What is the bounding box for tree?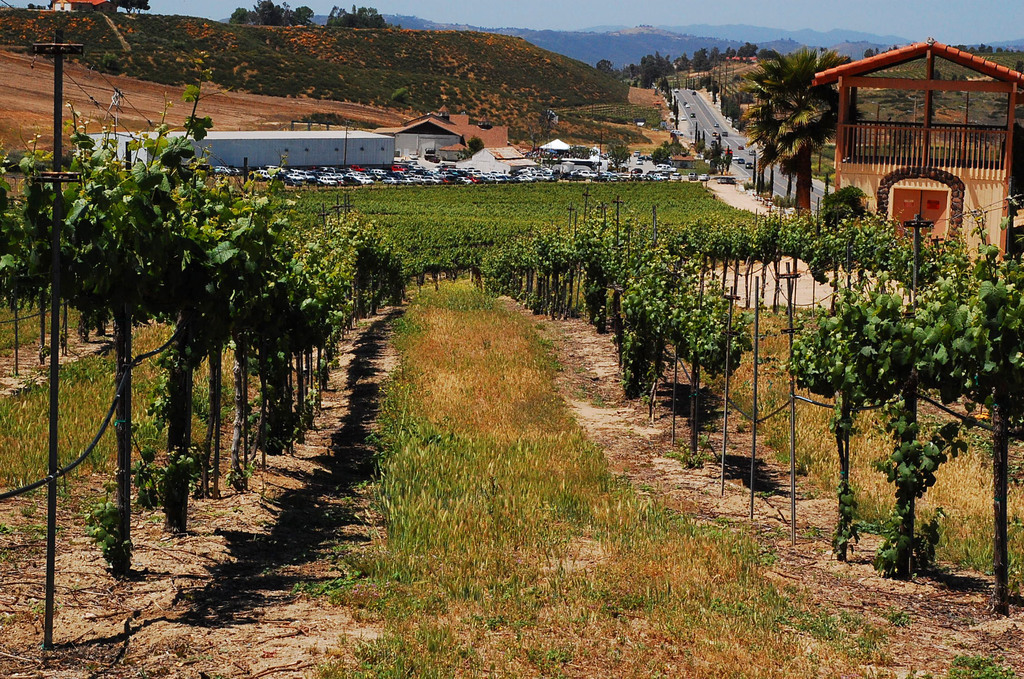
bbox(961, 75, 967, 81).
